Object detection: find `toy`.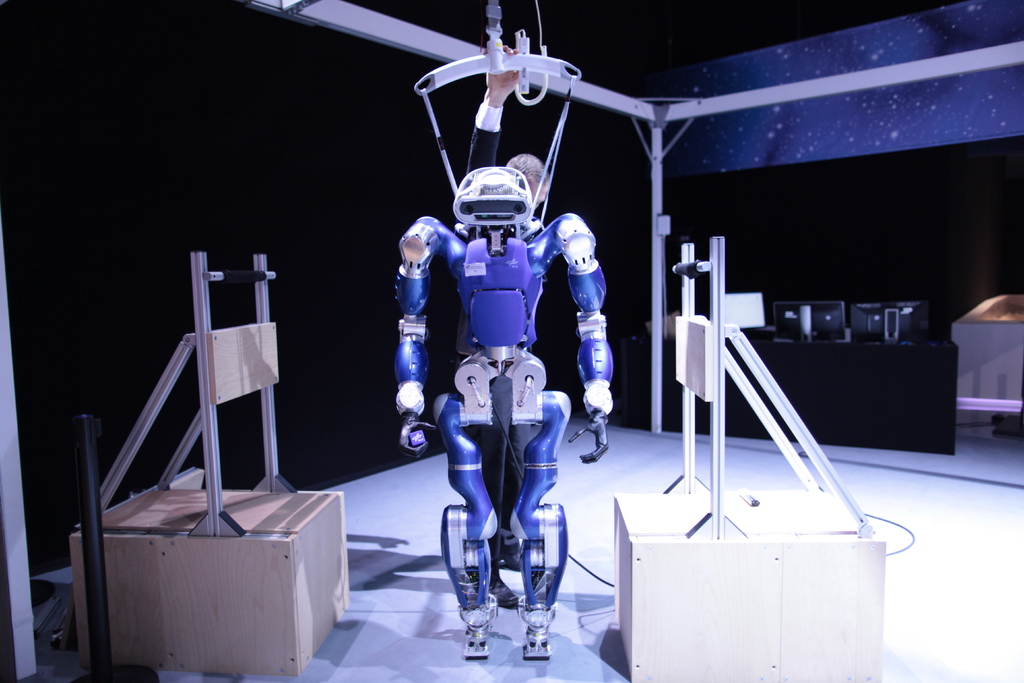
Rect(388, 169, 603, 662).
